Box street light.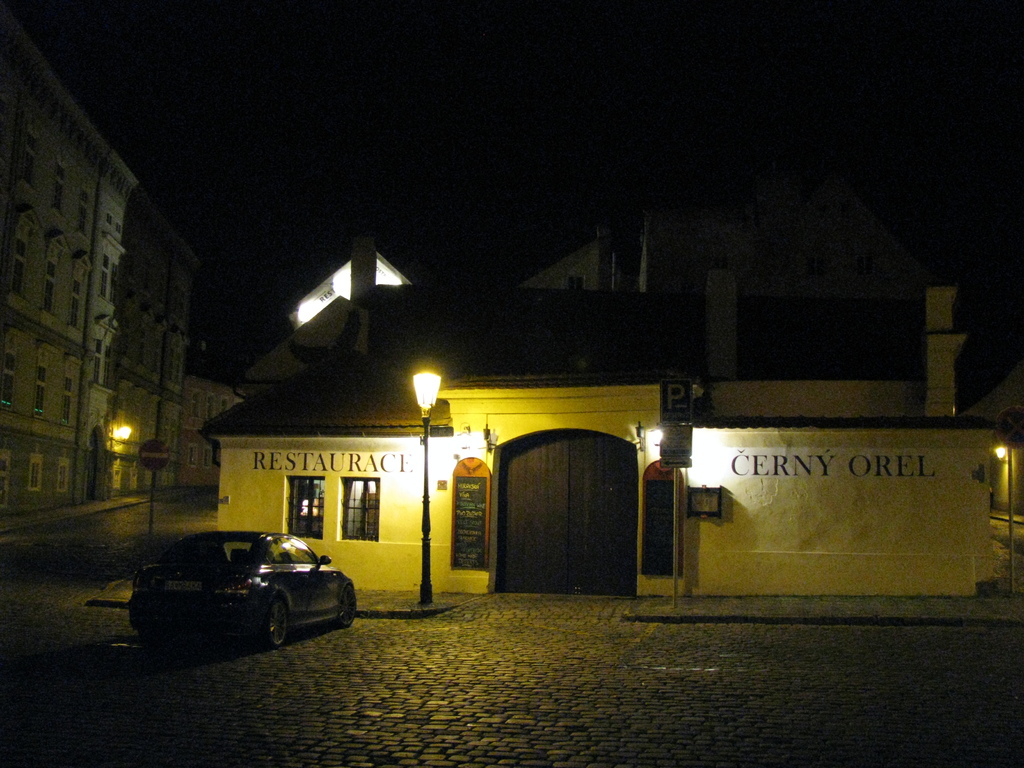
BBox(640, 415, 678, 611).
